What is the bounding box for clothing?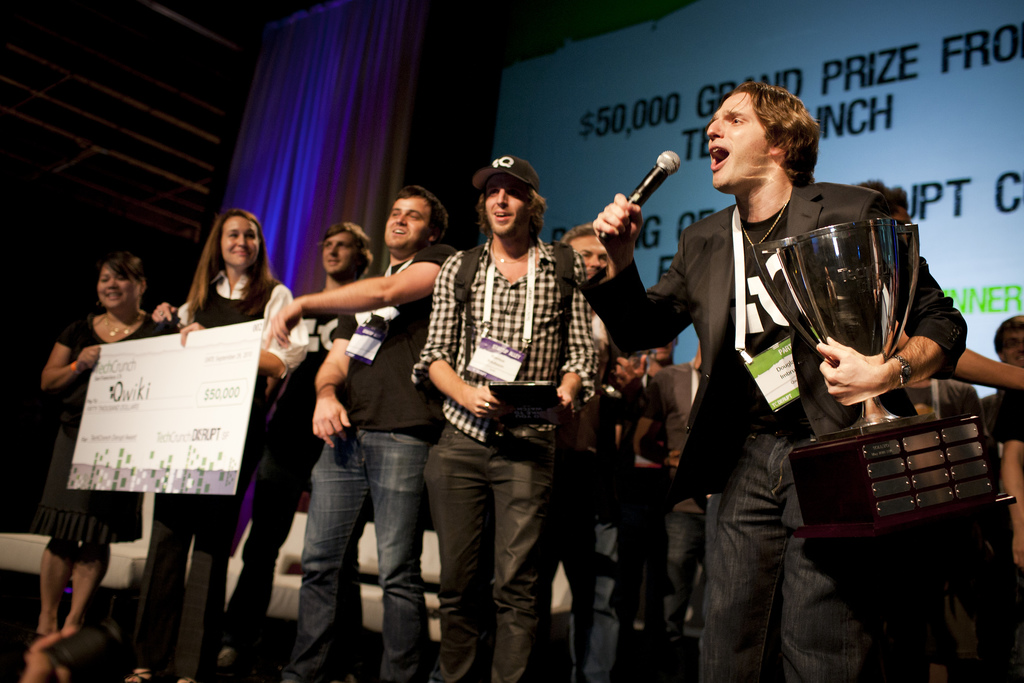
region(287, 304, 425, 682).
